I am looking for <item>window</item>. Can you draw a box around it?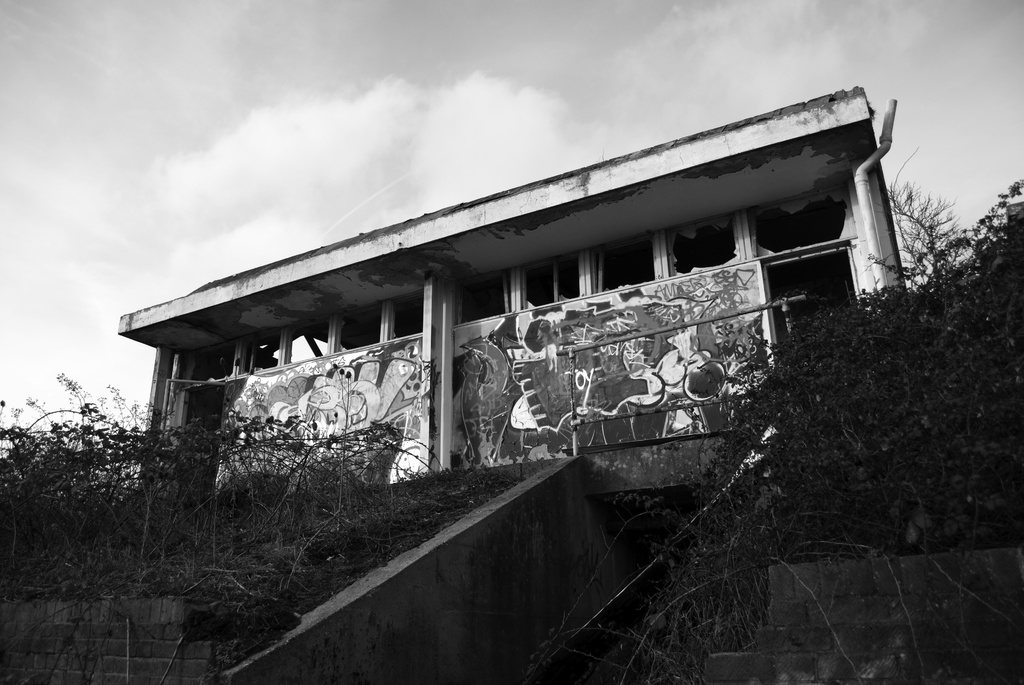
Sure, the bounding box is pyautogui.locateOnScreen(521, 257, 576, 310).
